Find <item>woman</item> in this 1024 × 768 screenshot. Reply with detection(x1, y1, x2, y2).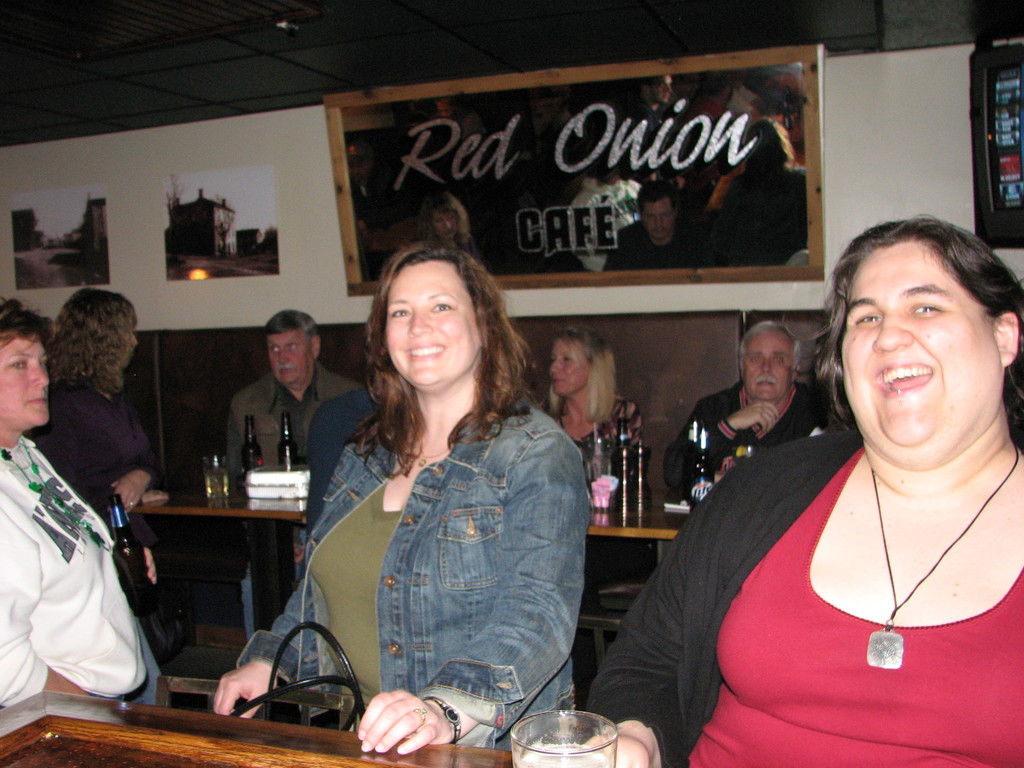
detection(532, 326, 650, 538).
